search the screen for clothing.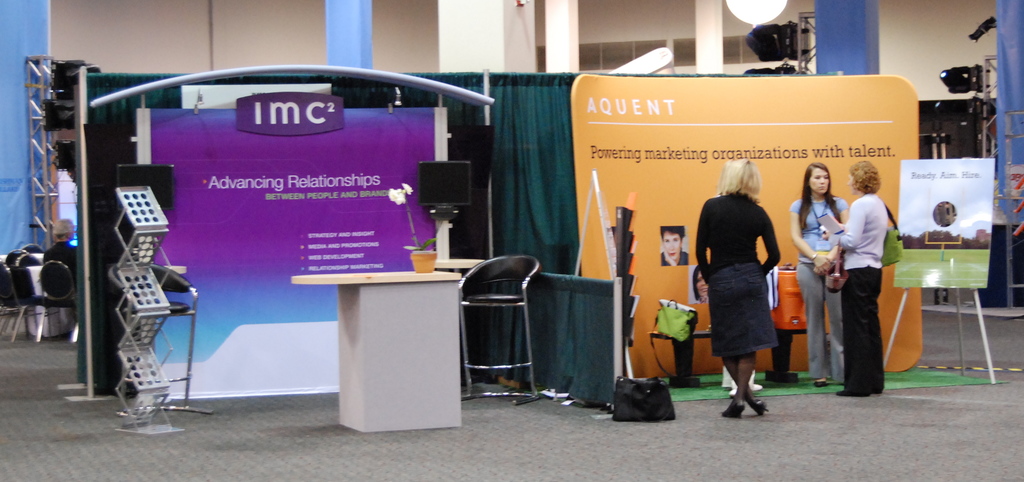
Found at {"left": 707, "top": 259, "right": 778, "bottom": 354}.
